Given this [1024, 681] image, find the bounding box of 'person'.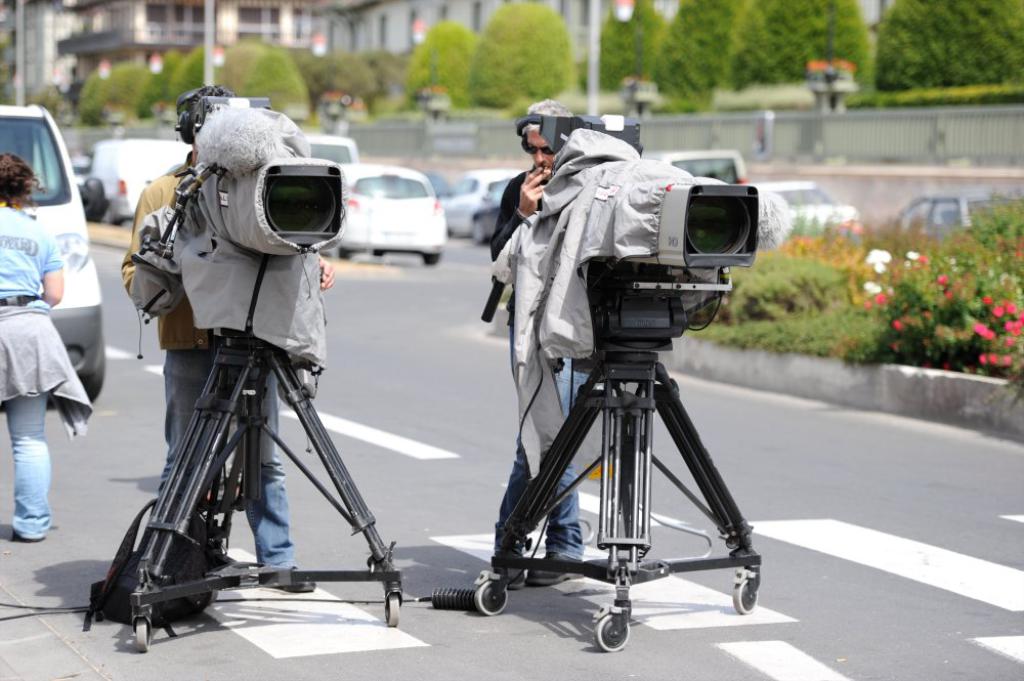
<box>121,80,336,597</box>.
